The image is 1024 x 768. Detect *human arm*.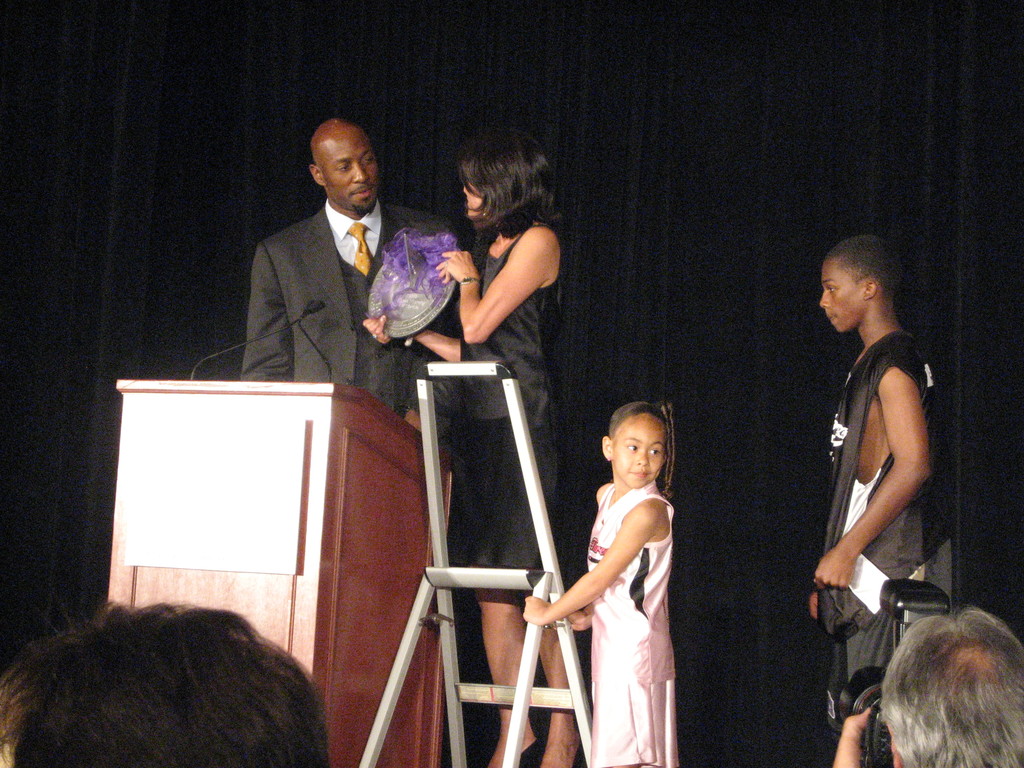
Detection: select_region(356, 301, 465, 361).
